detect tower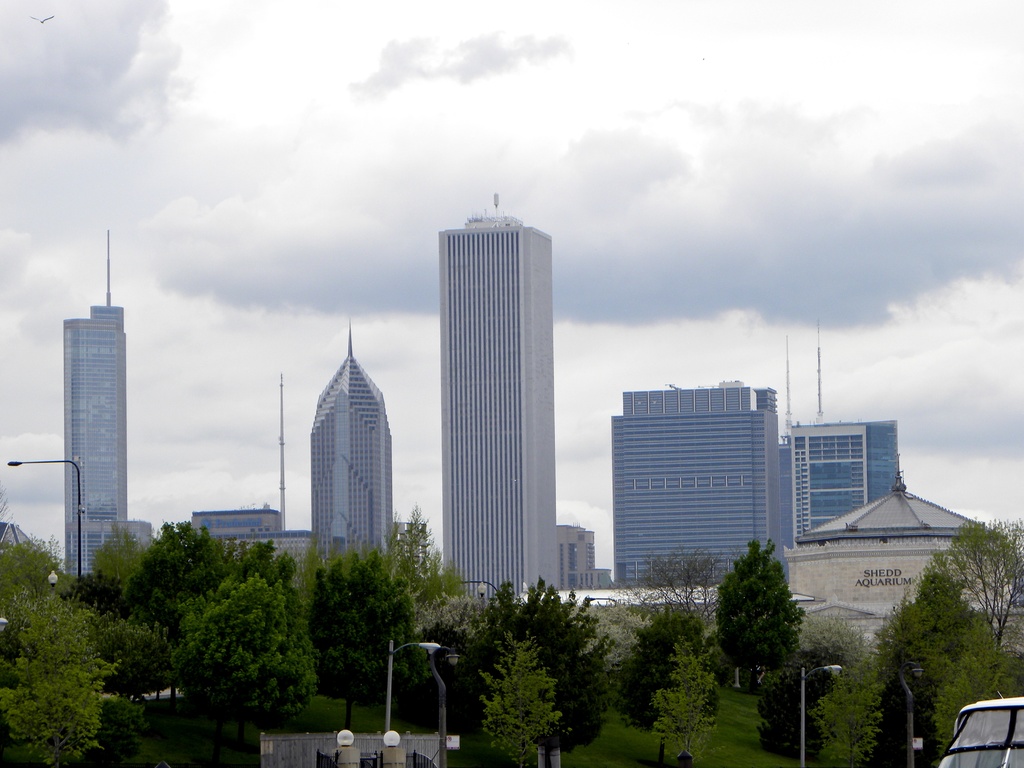
(49,221,159,624)
